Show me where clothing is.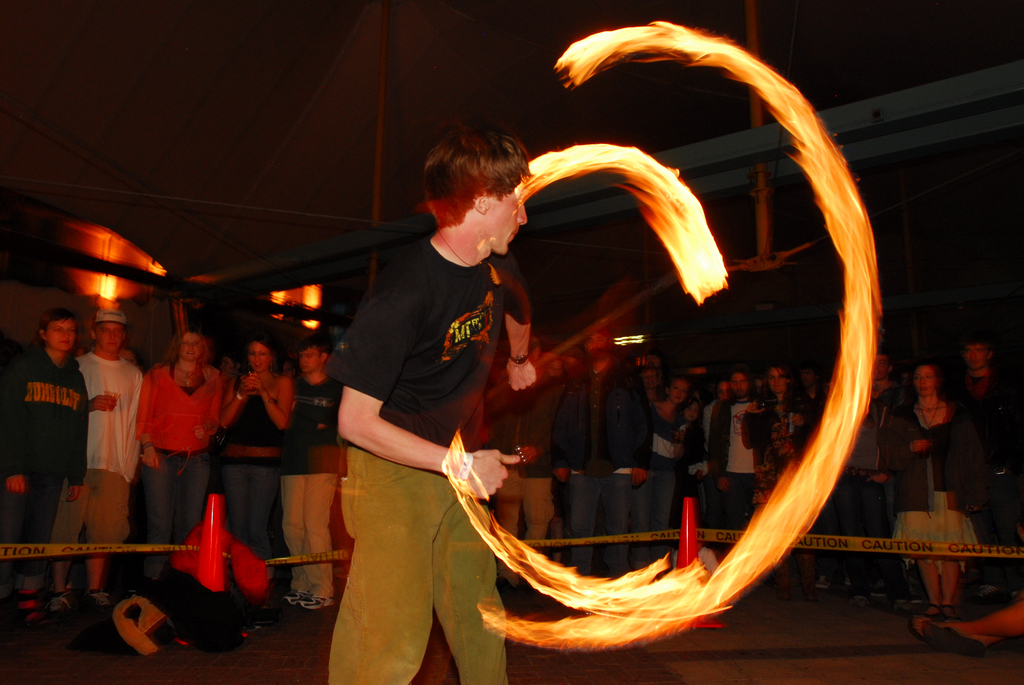
clothing is at <region>945, 377, 1023, 537</region>.
